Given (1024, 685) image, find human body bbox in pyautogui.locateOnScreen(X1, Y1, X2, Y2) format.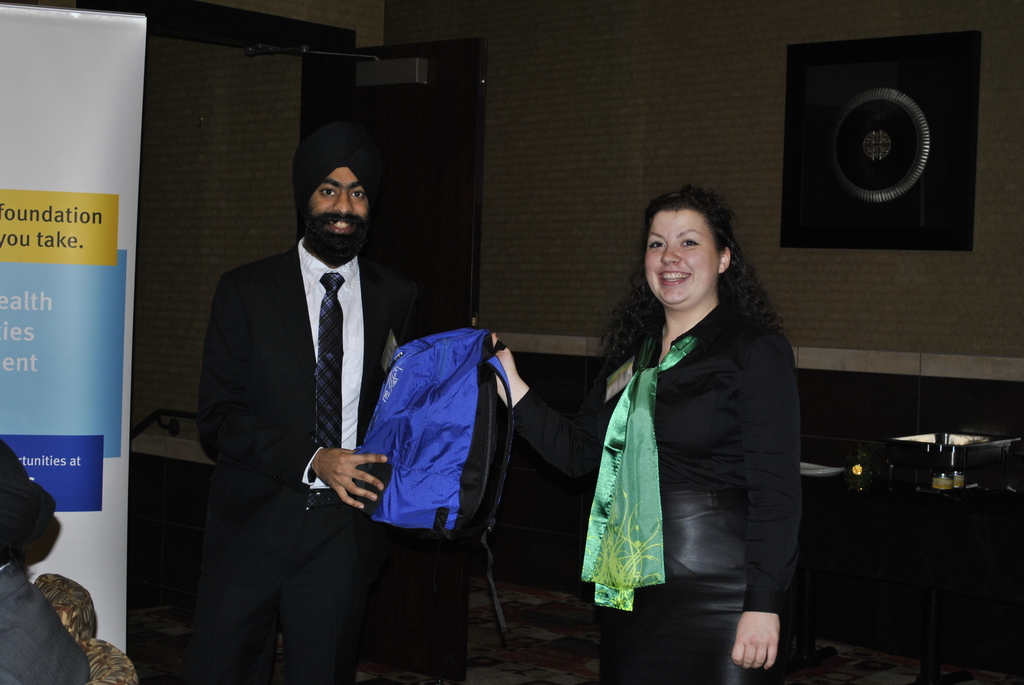
pyautogui.locateOnScreen(0, 567, 92, 684).
